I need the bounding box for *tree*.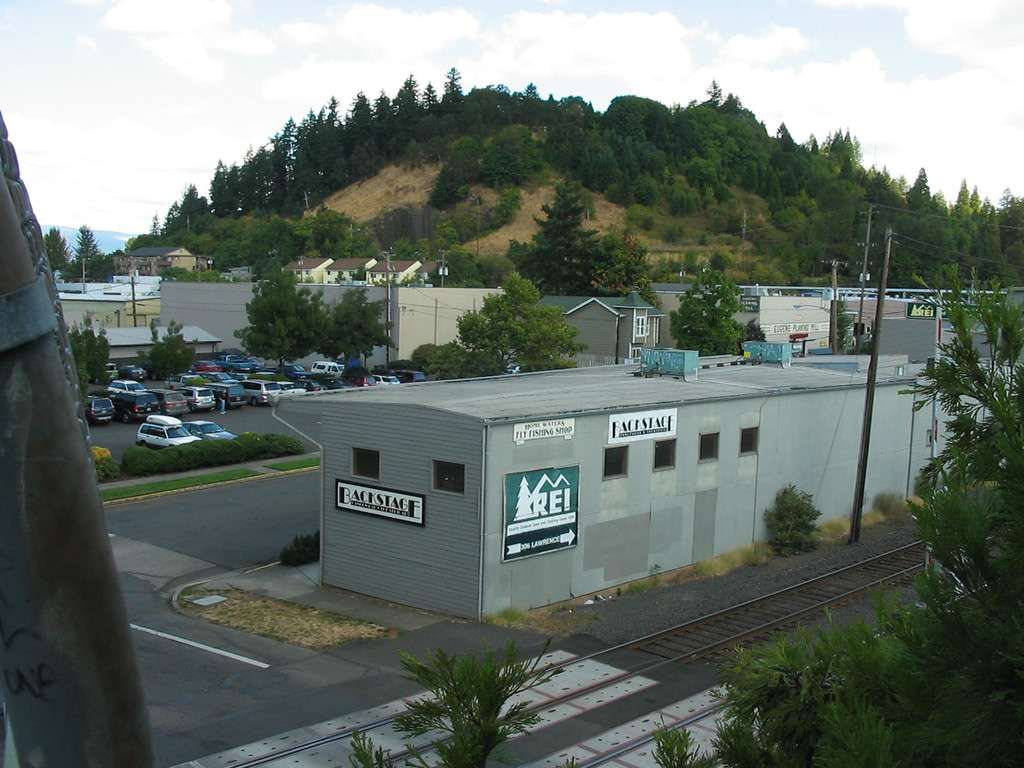
Here it is: box(38, 218, 74, 268).
